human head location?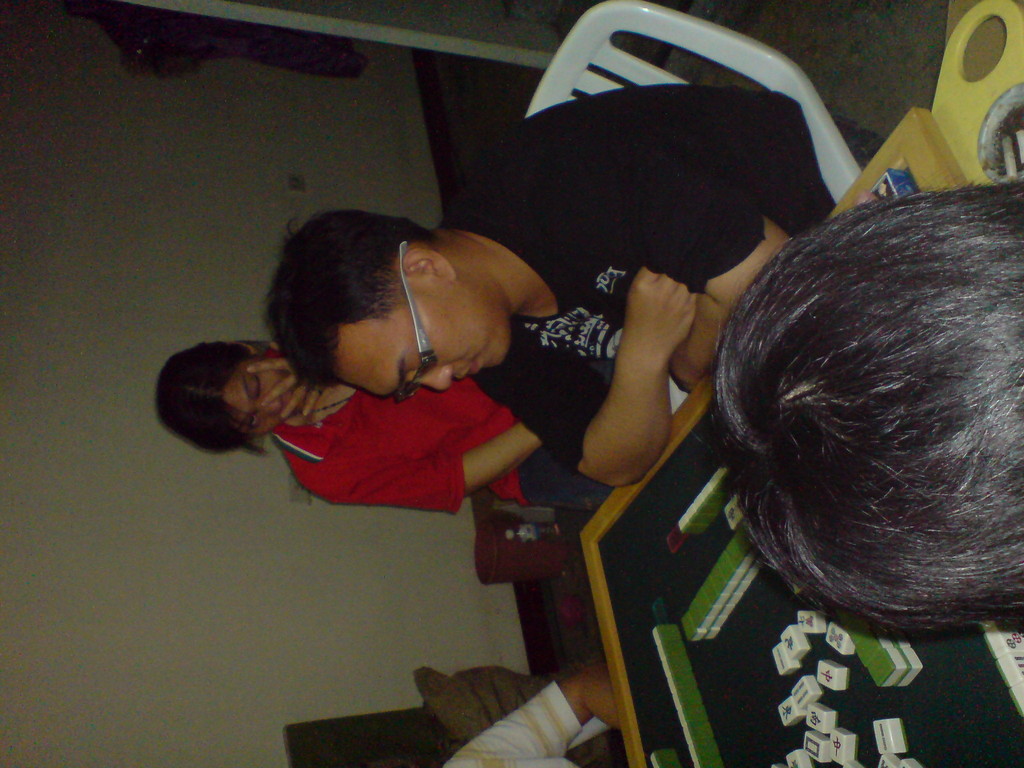
l=269, t=207, r=544, b=412
